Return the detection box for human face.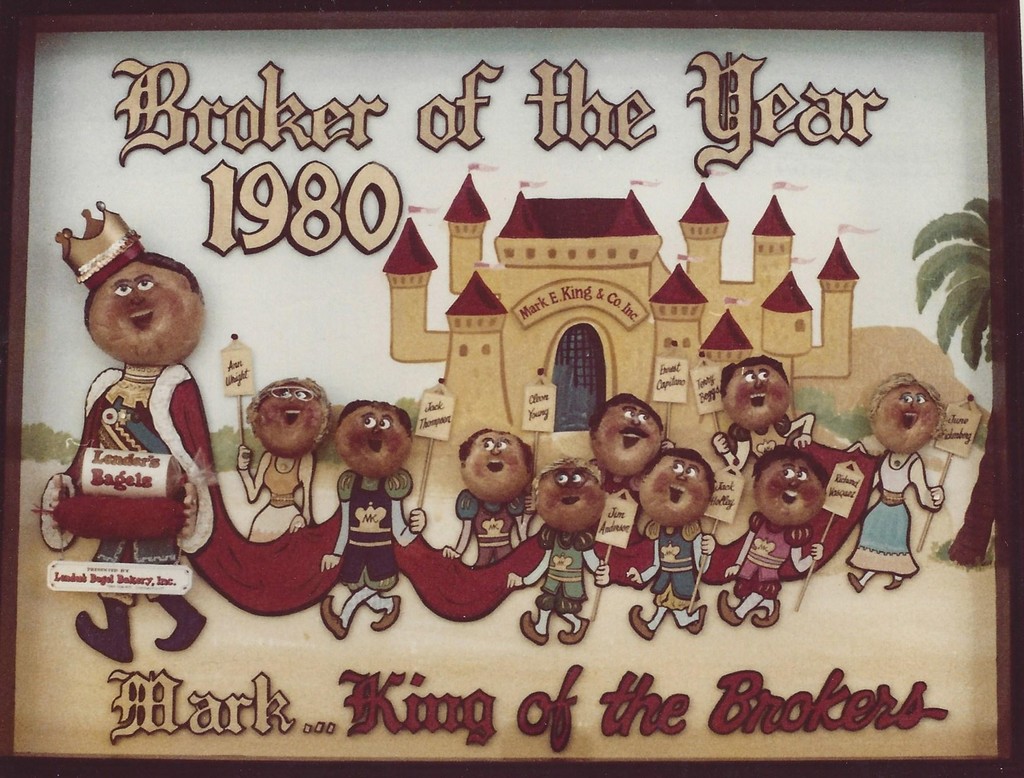
x1=463, y1=428, x2=529, y2=509.
